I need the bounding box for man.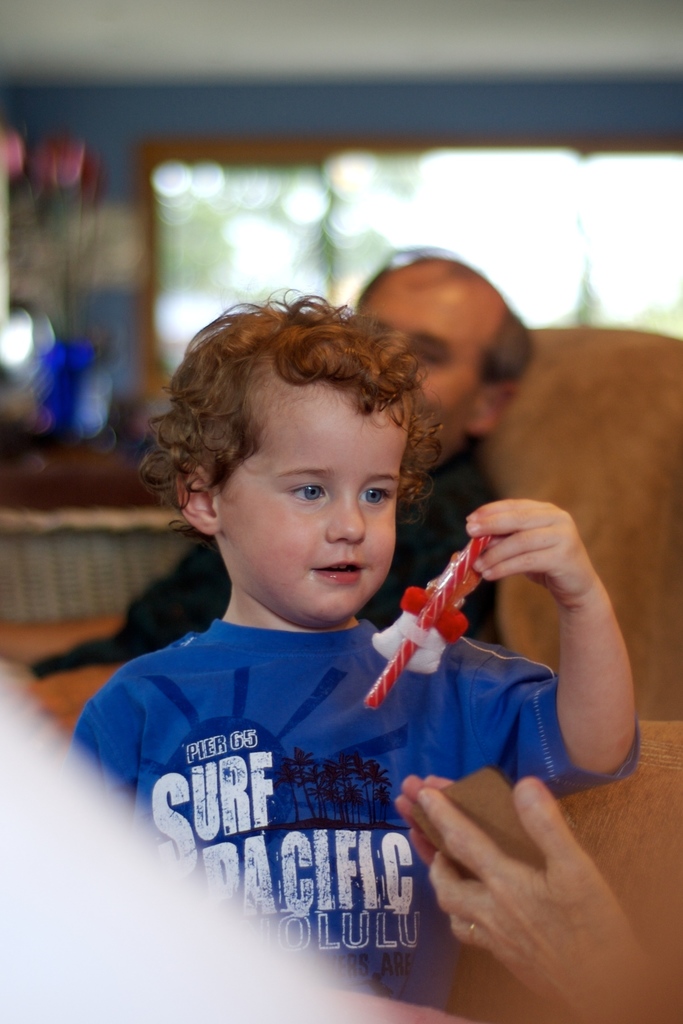
Here it is: Rect(38, 257, 512, 662).
